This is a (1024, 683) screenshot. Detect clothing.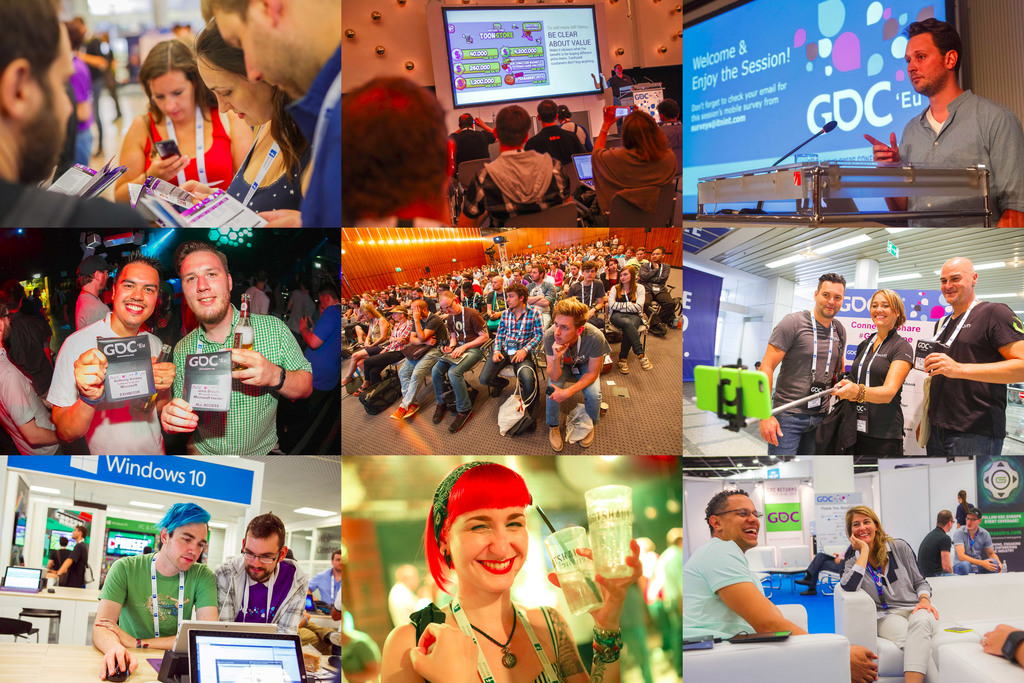
[left=771, top=310, right=846, bottom=465].
